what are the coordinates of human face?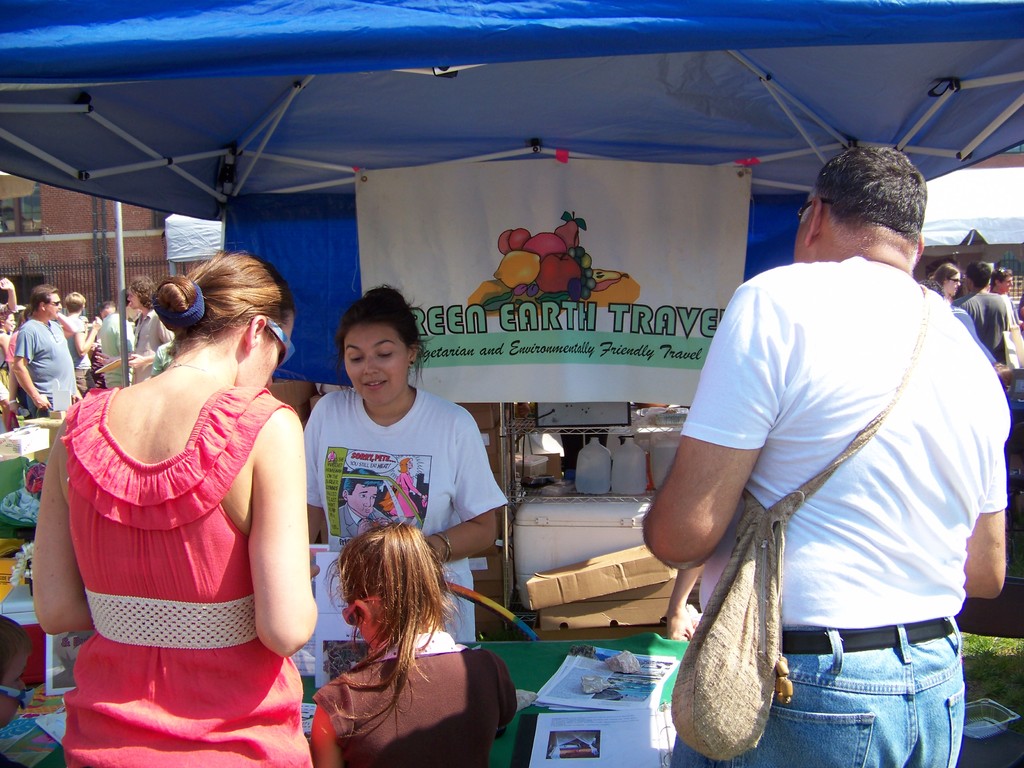
bbox(344, 328, 412, 403).
